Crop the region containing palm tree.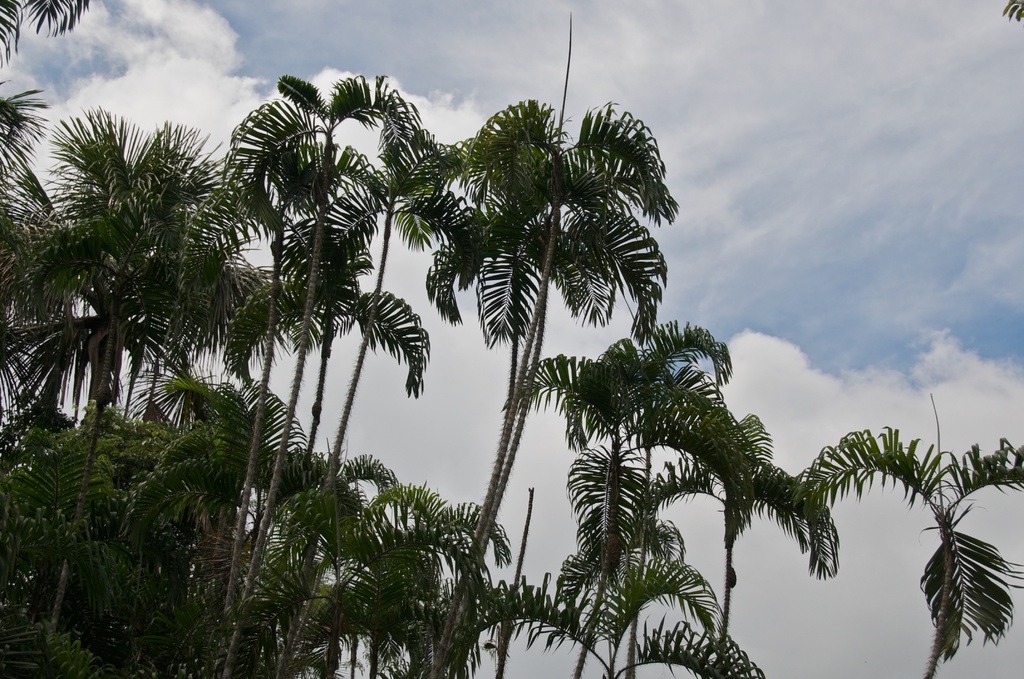
Crop region: 650, 412, 812, 678.
